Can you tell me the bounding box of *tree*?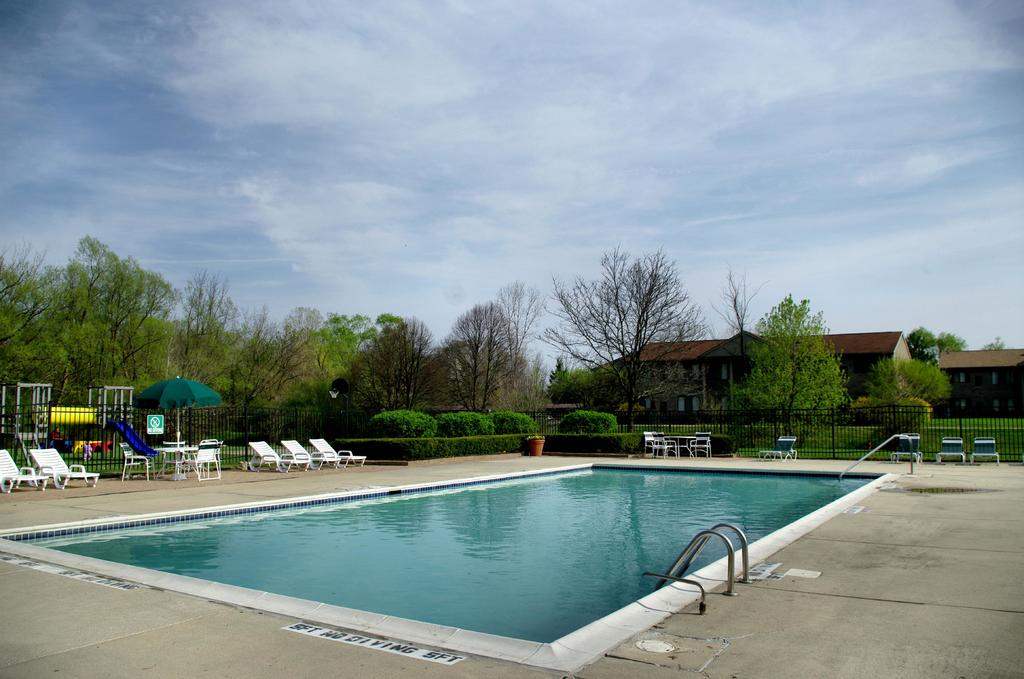
x1=0 y1=238 x2=45 y2=447.
